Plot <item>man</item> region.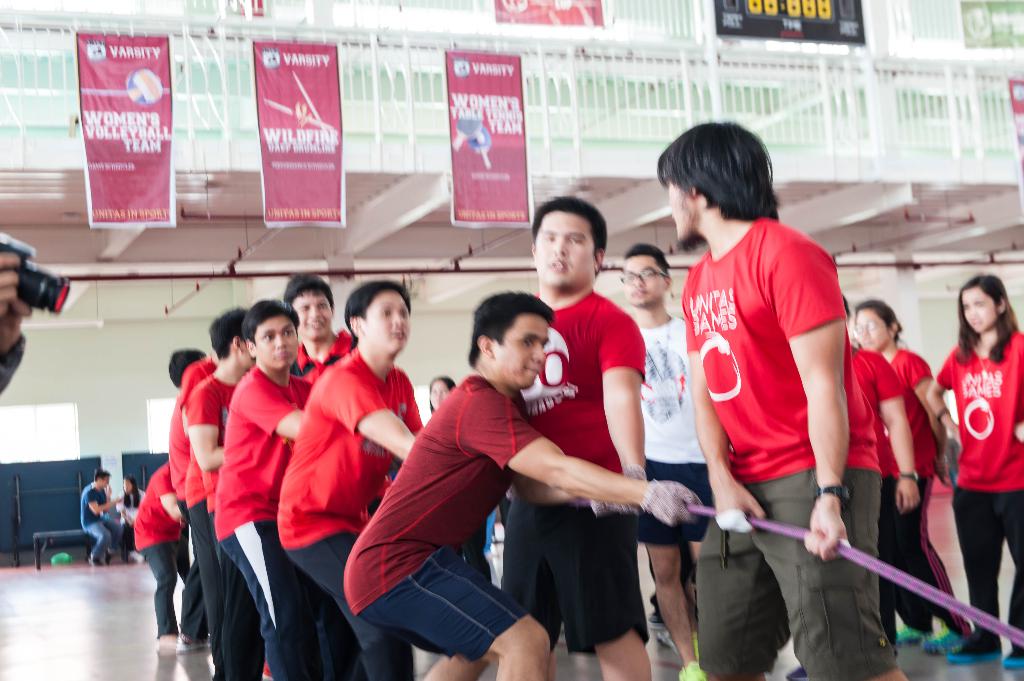
Plotted at left=166, top=346, right=210, bottom=648.
